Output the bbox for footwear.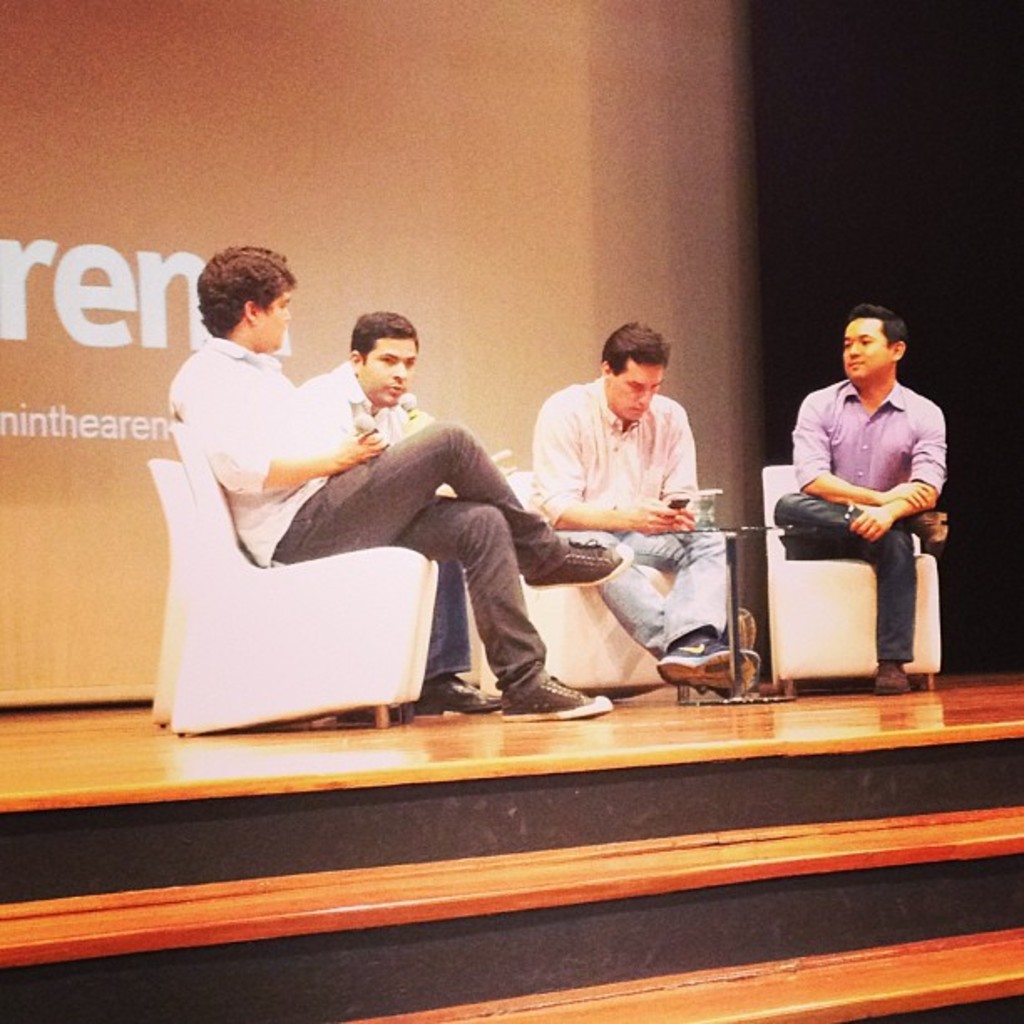
[910, 512, 949, 562].
